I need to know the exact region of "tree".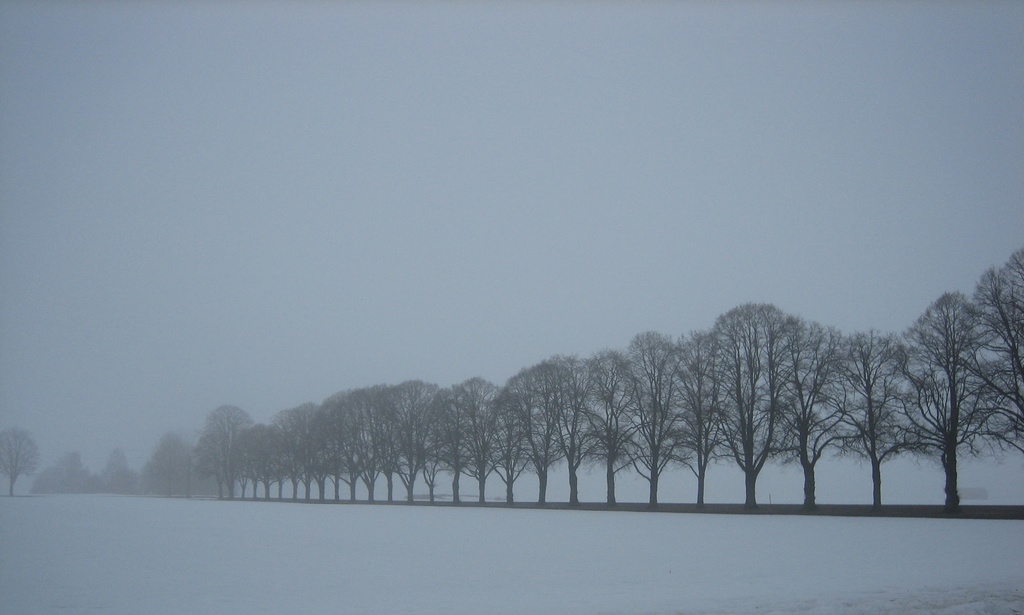
Region: [193,375,488,500].
